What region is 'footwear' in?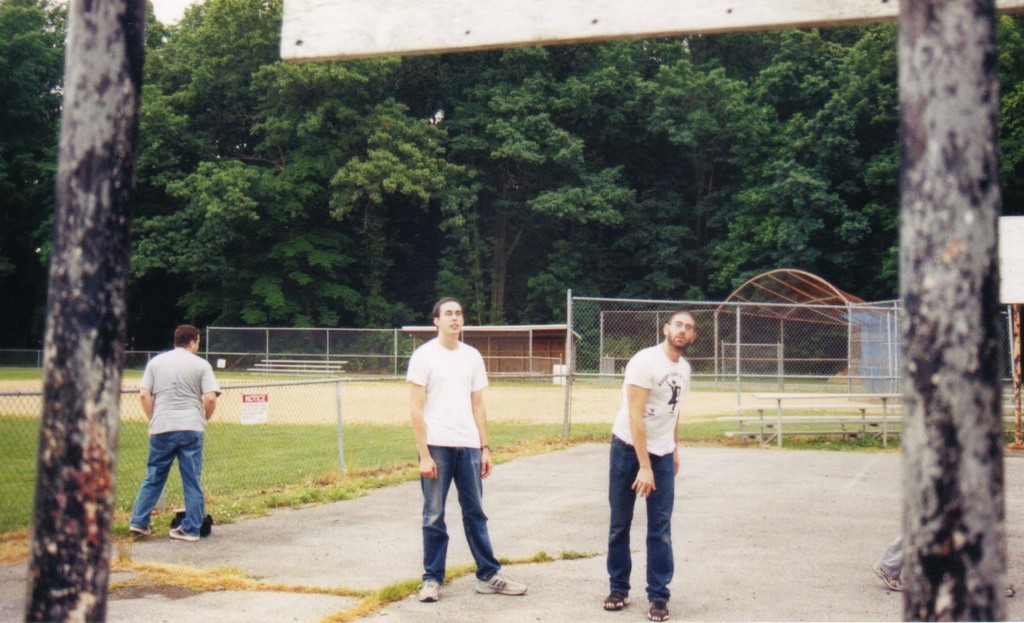
(left=597, top=589, right=633, bottom=613).
